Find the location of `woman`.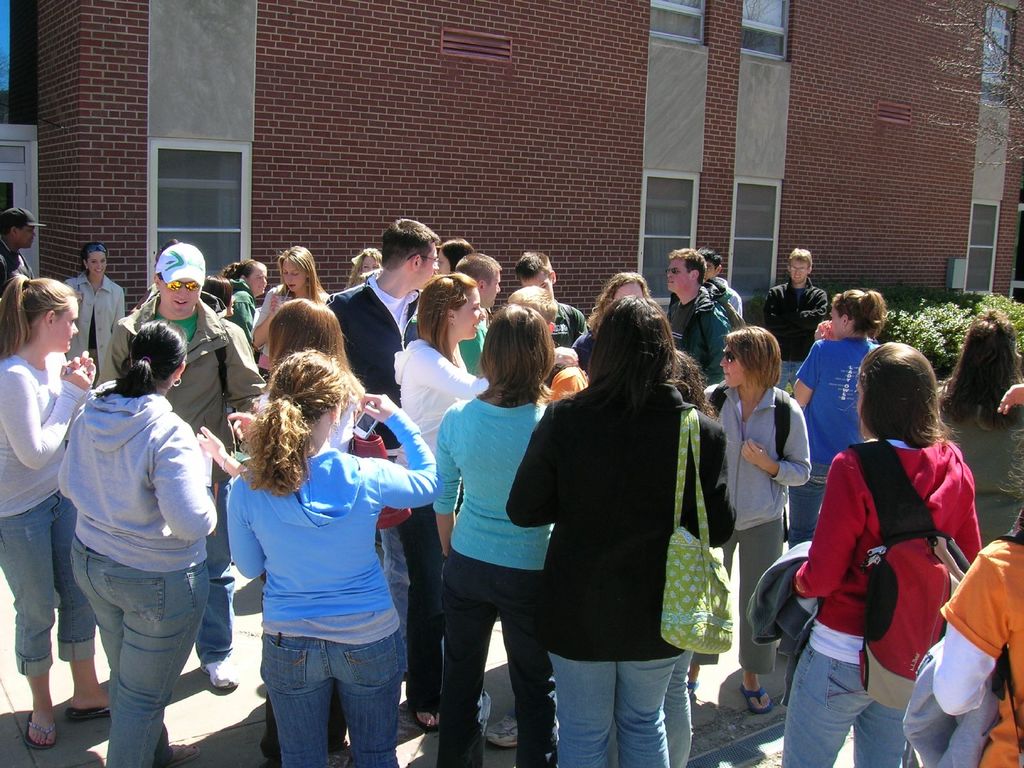
Location: region(251, 245, 329, 378).
